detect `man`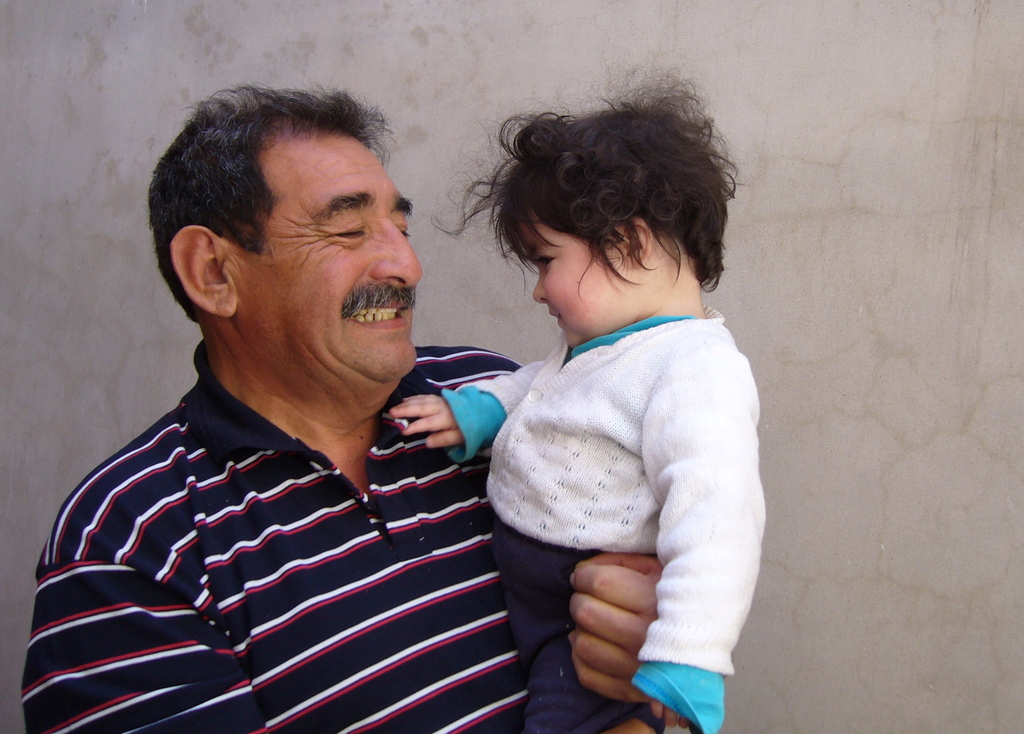
15,92,593,714
